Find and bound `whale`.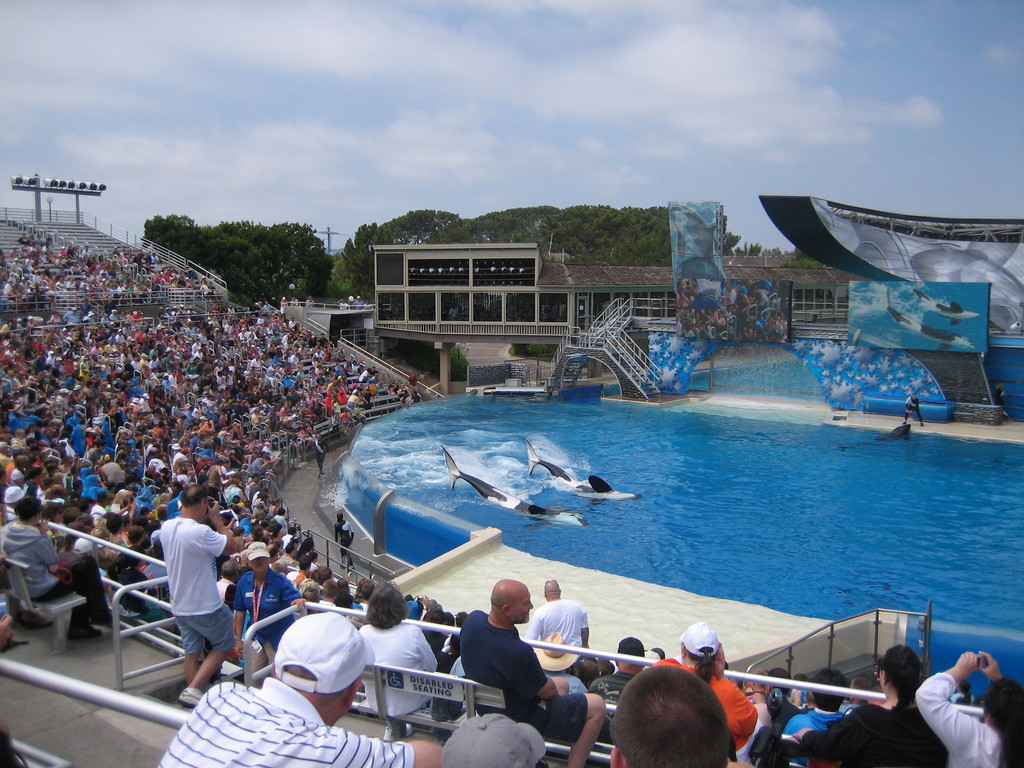
Bound: 526/440/643/500.
